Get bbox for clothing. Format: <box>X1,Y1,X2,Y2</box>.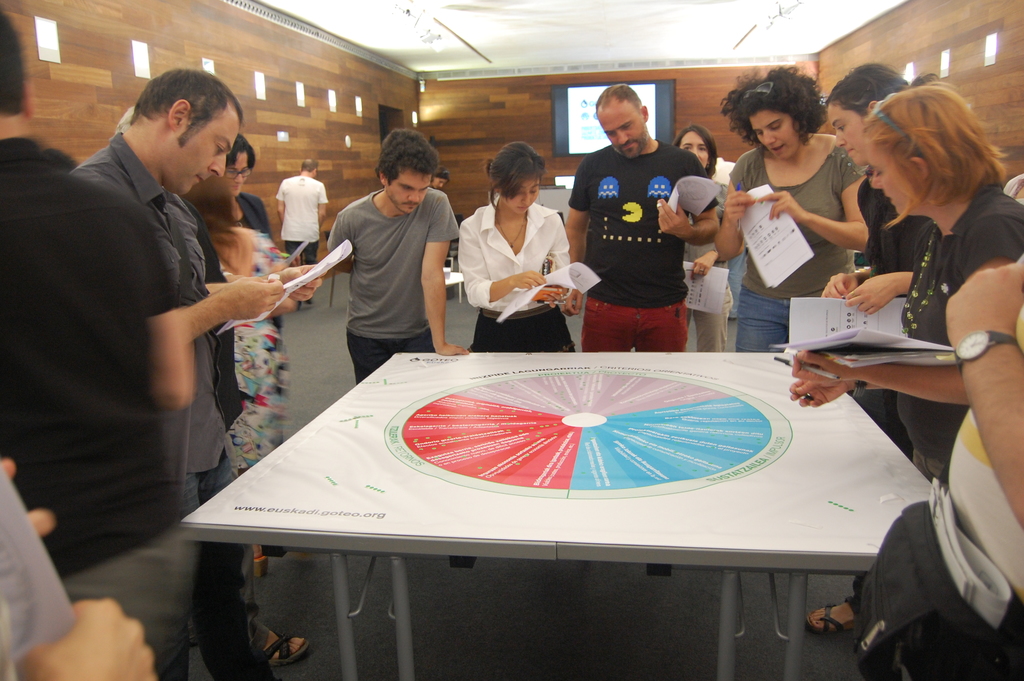
<box>193,199,287,490</box>.
